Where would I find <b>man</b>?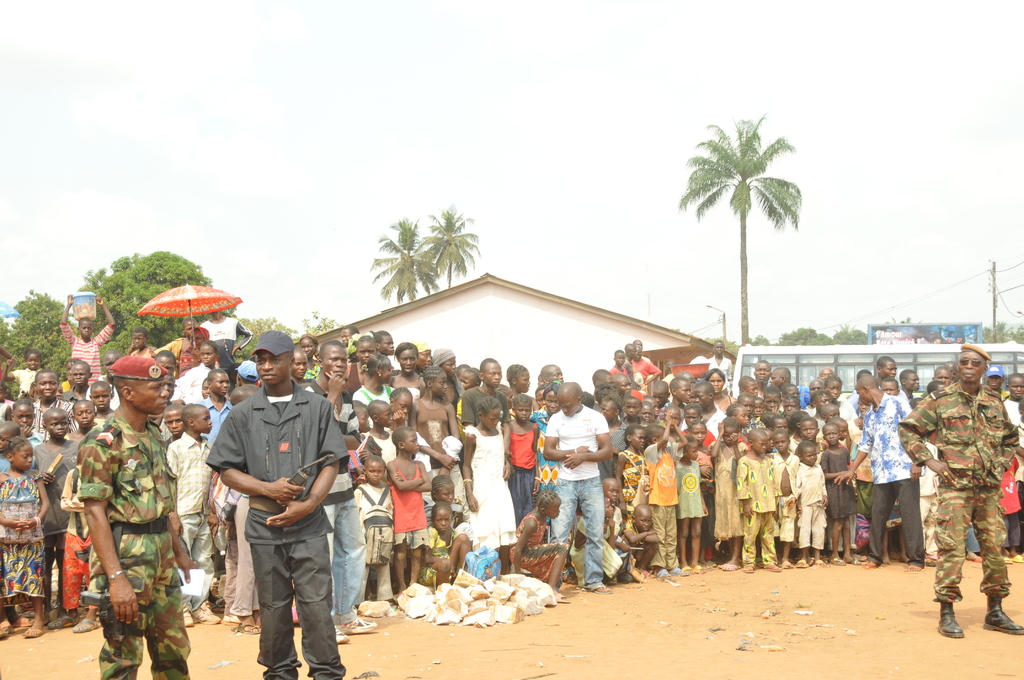
At Rect(193, 332, 353, 672).
